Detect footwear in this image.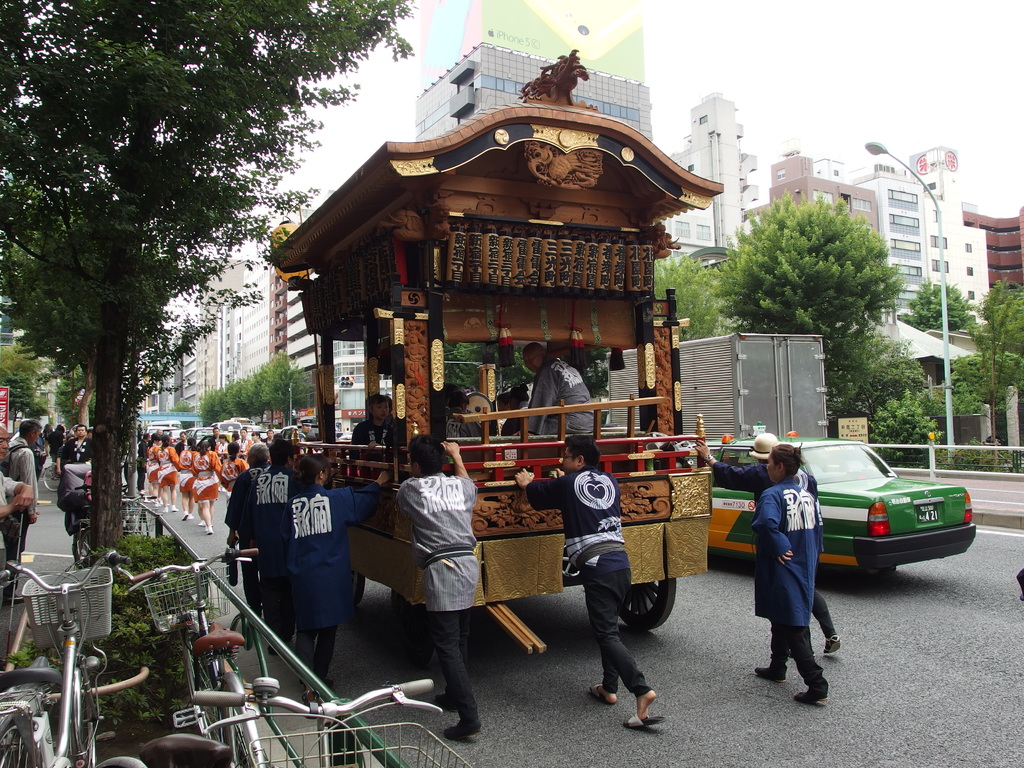
Detection: <box>819,630,837,652</box>.
